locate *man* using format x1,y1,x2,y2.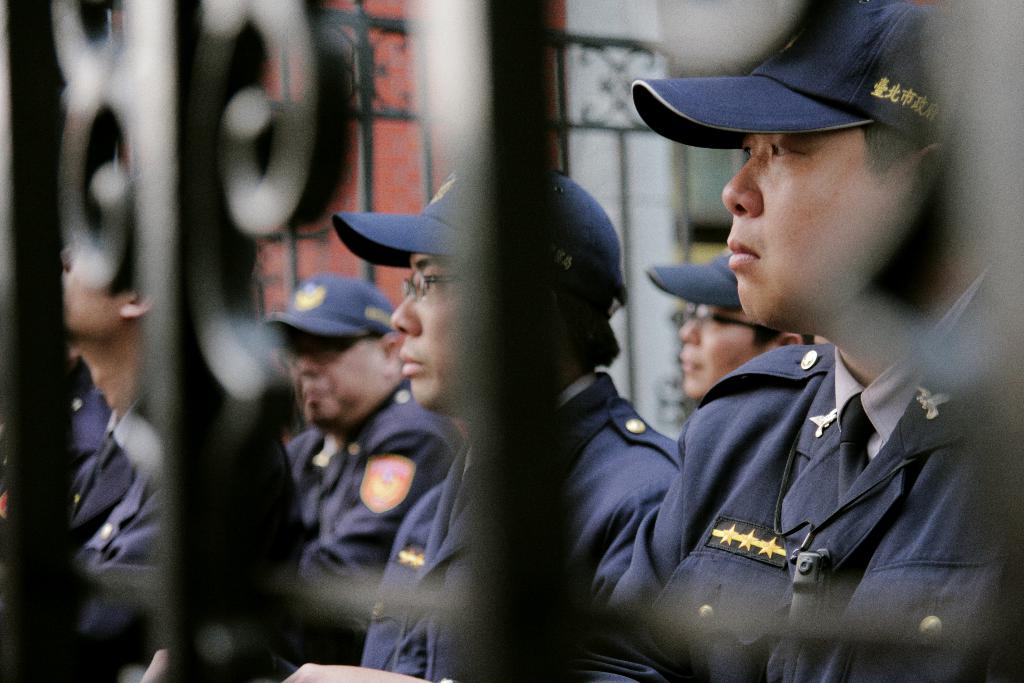
575,0,1023,682.
